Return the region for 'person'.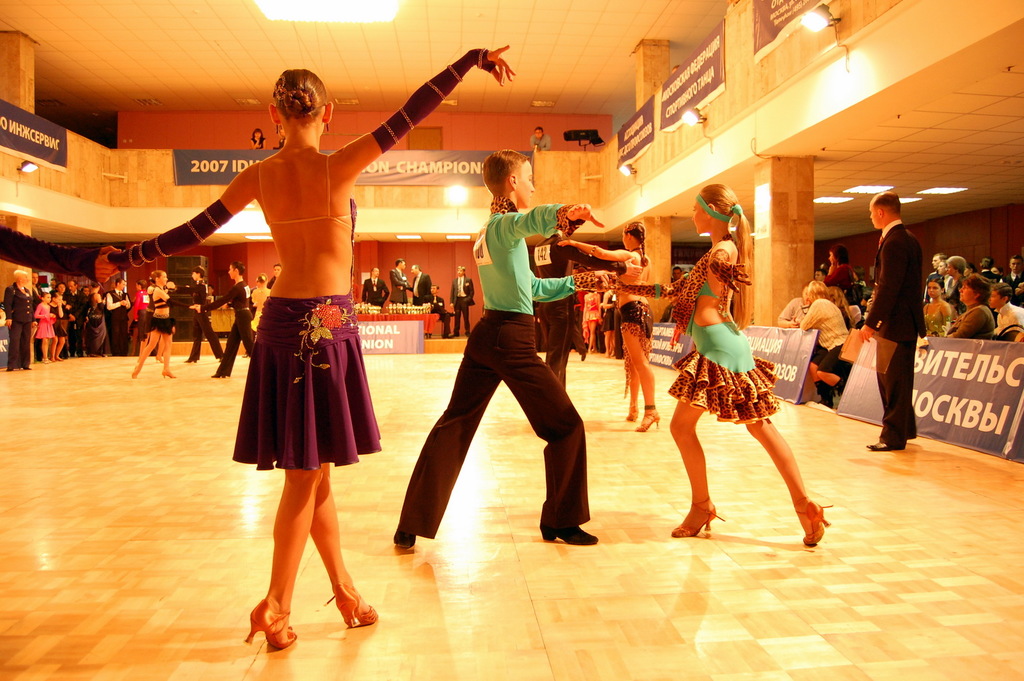
(left=175, top=268, right=227, bottom=363).
